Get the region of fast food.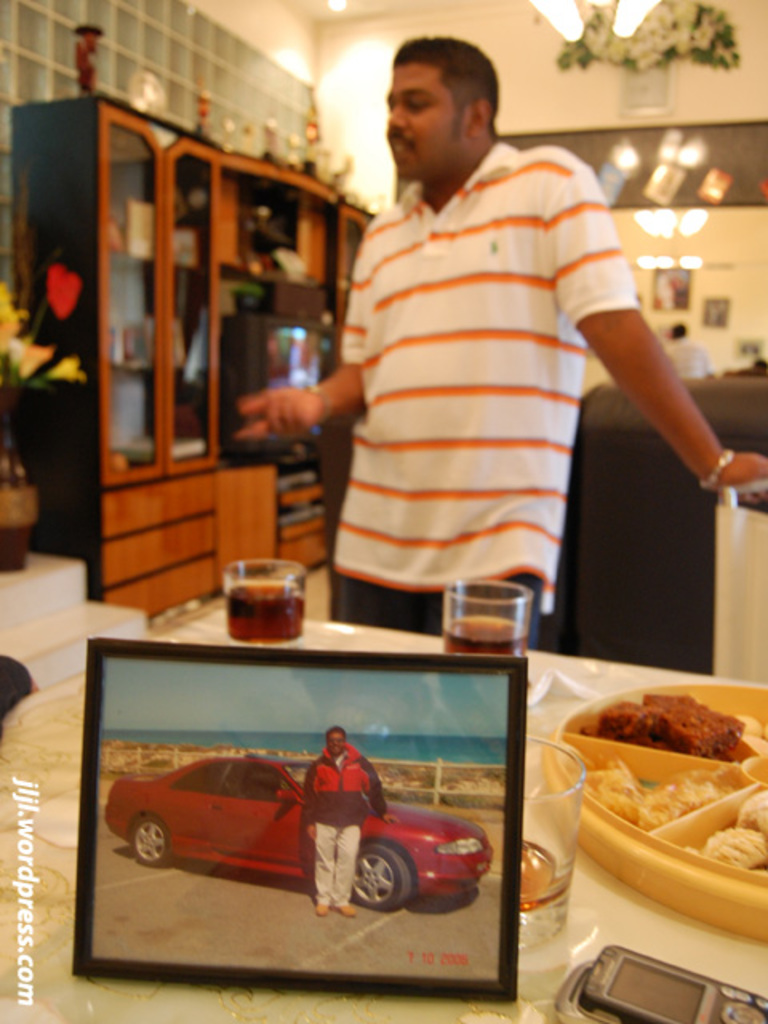
(598,685,747,755).
